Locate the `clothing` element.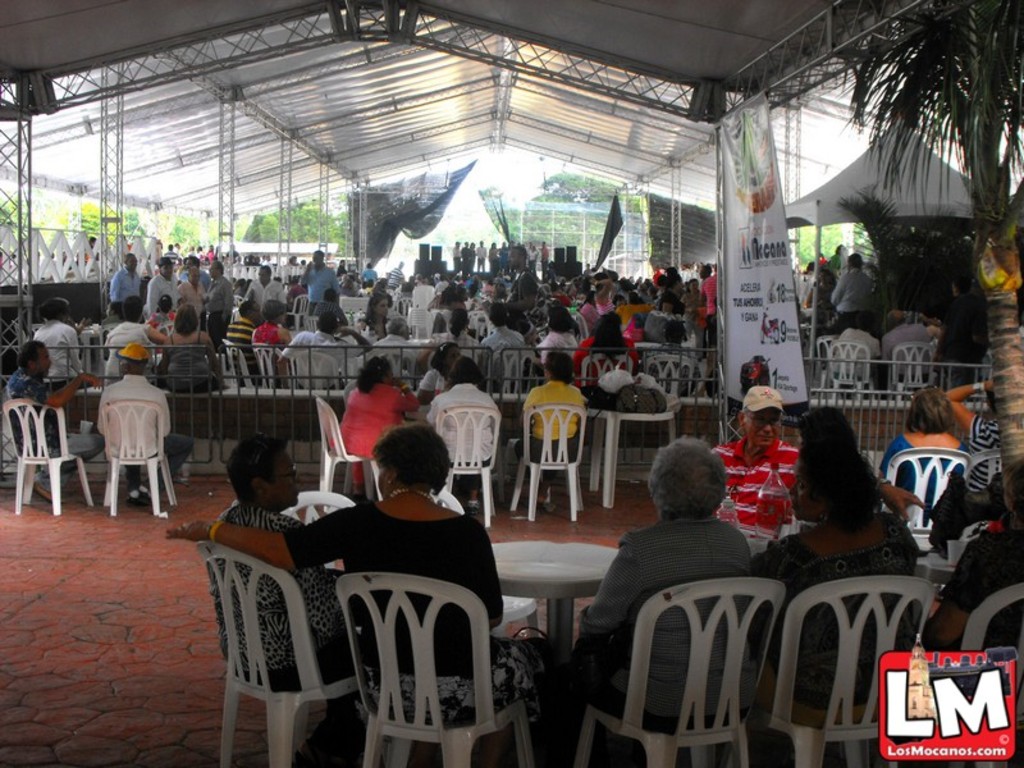
Element bbox: detection(580, 517, 759, 767).
